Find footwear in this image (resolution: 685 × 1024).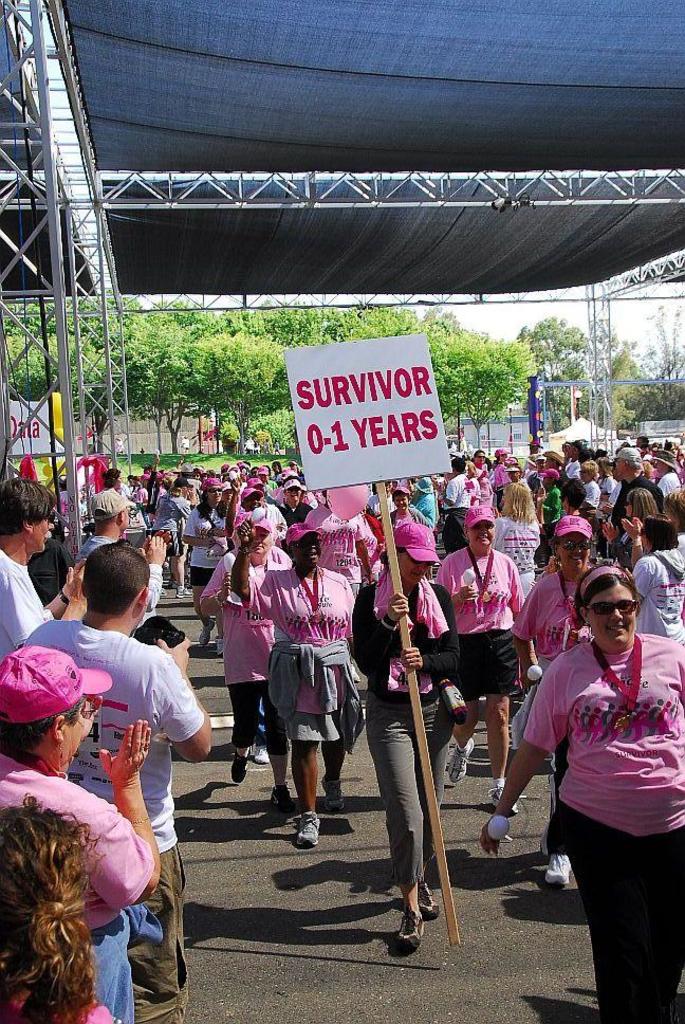
296,819,322,851.
